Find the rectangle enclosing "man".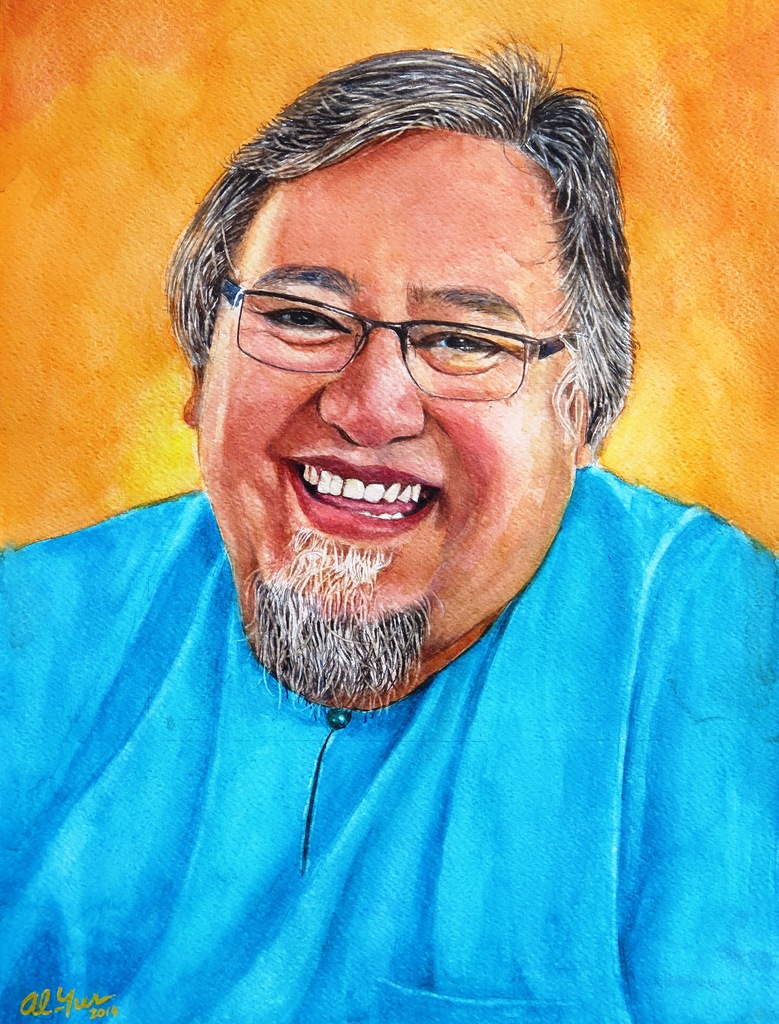
(x1=0, y1=0, x2=778, y2=1023).
